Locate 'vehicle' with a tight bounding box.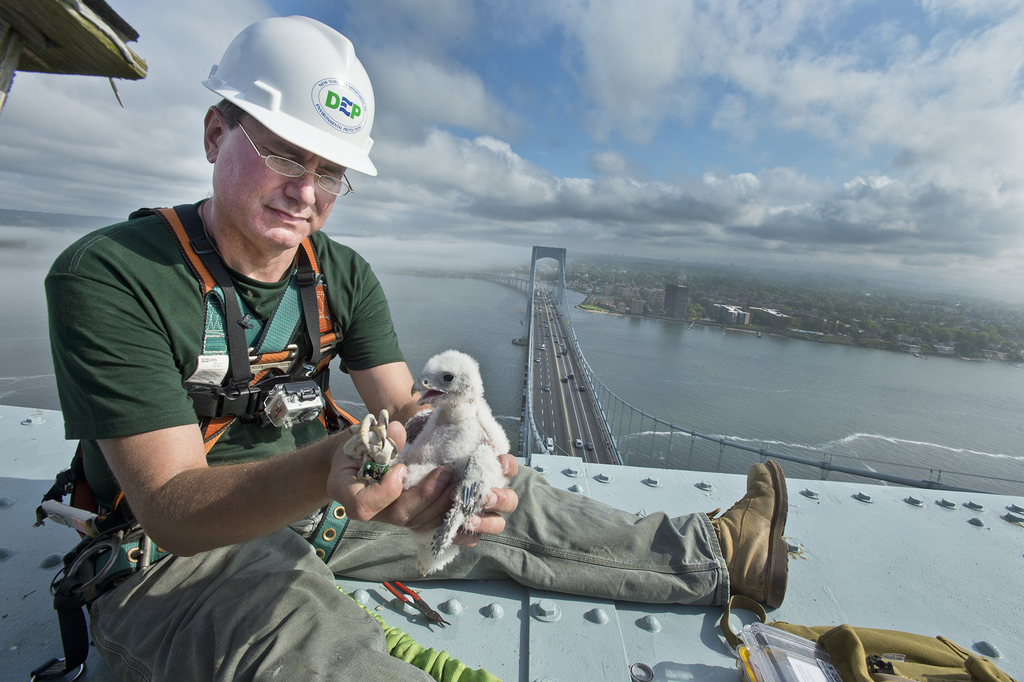
box(560, 375, 570, 383).
